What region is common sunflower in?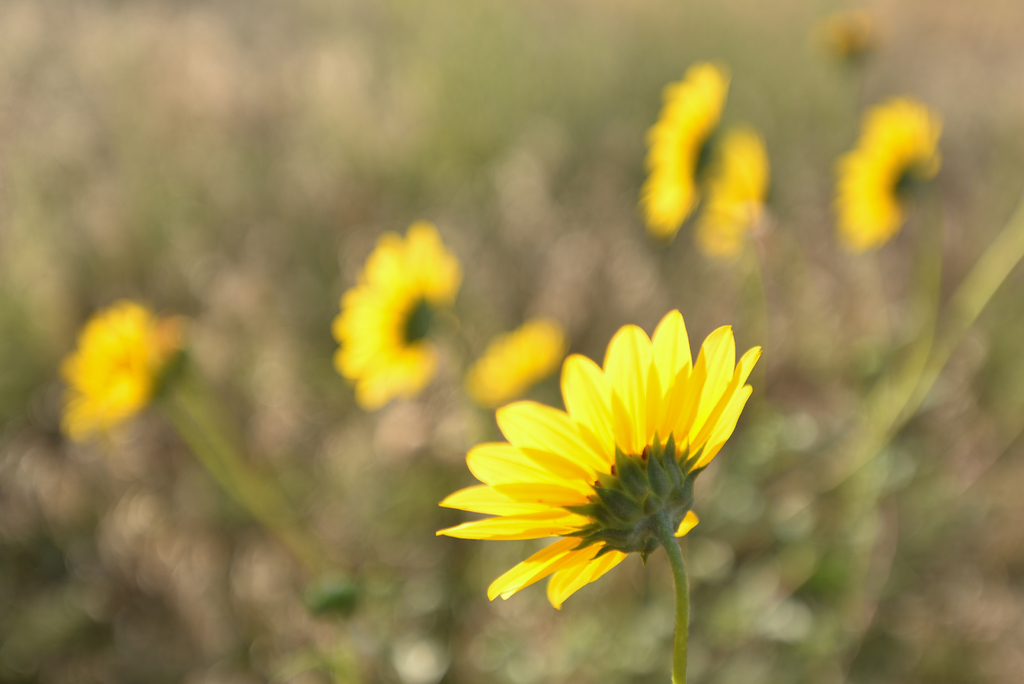
region(459, 314, 574, 408).
